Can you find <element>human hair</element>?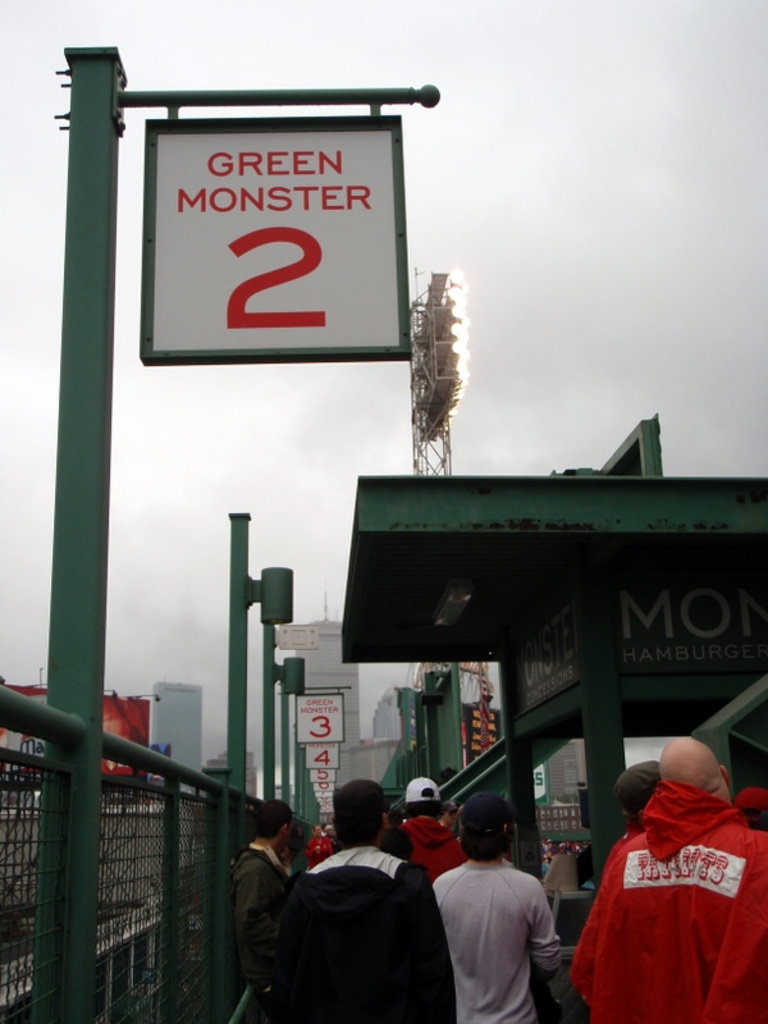
Yes, bounding box: [left=401, top=795, right=445, bottom=822].
